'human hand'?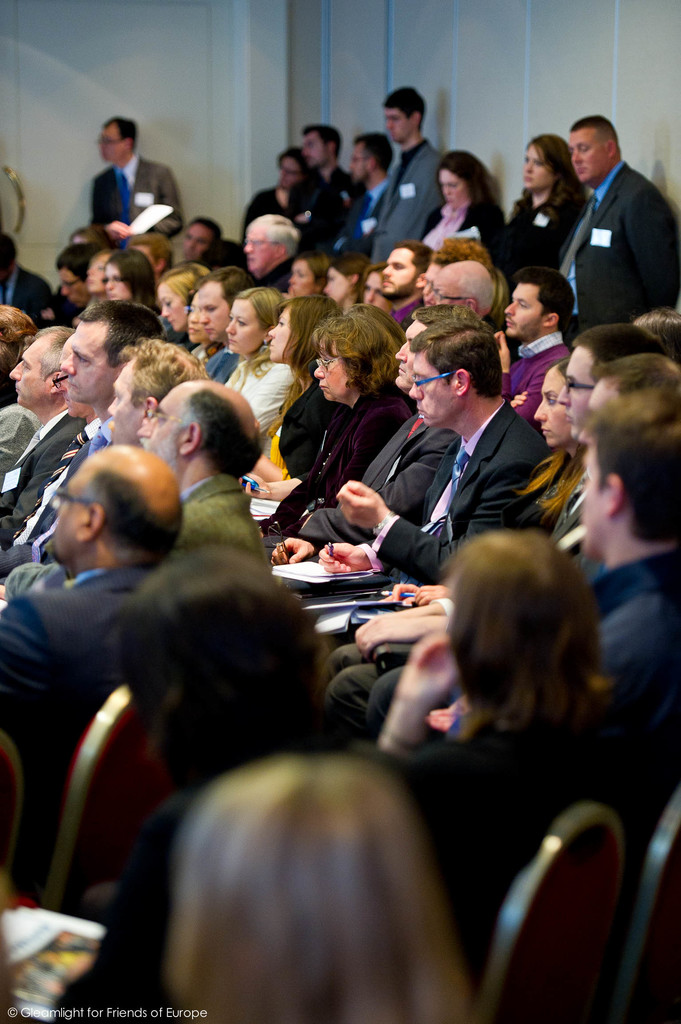
detection(239, 472, 271, 497)
